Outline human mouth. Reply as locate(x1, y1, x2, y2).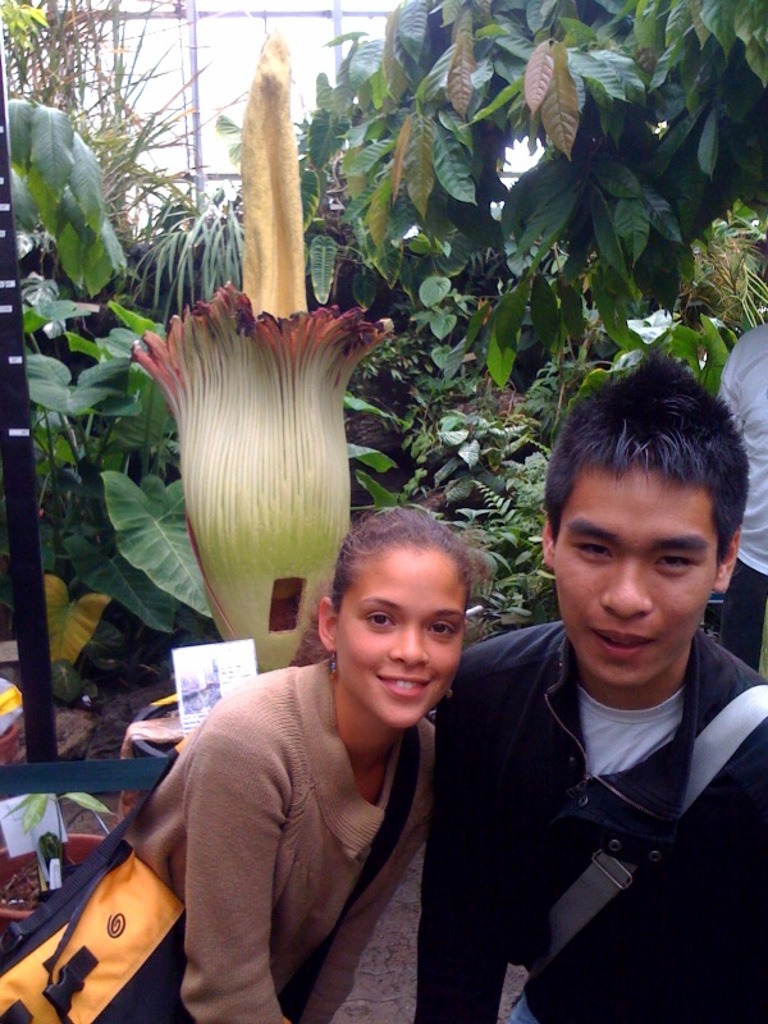
locate(581, 628, 655, 657).
